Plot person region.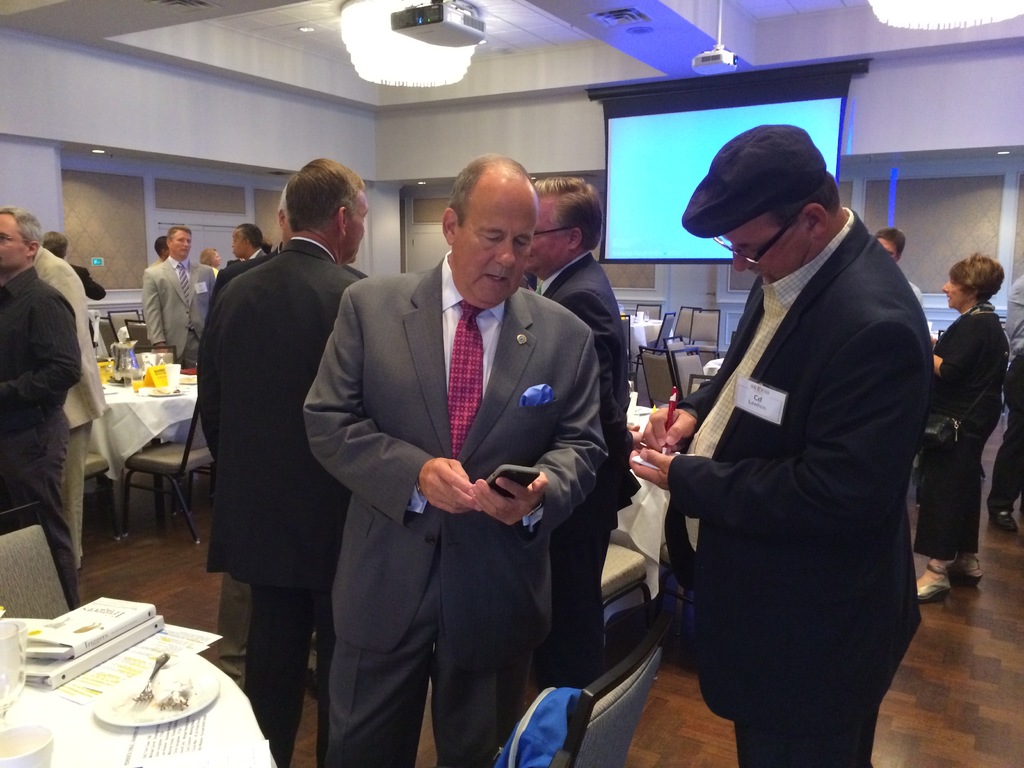
Plotted at box=[502, 171, 645, 714].
